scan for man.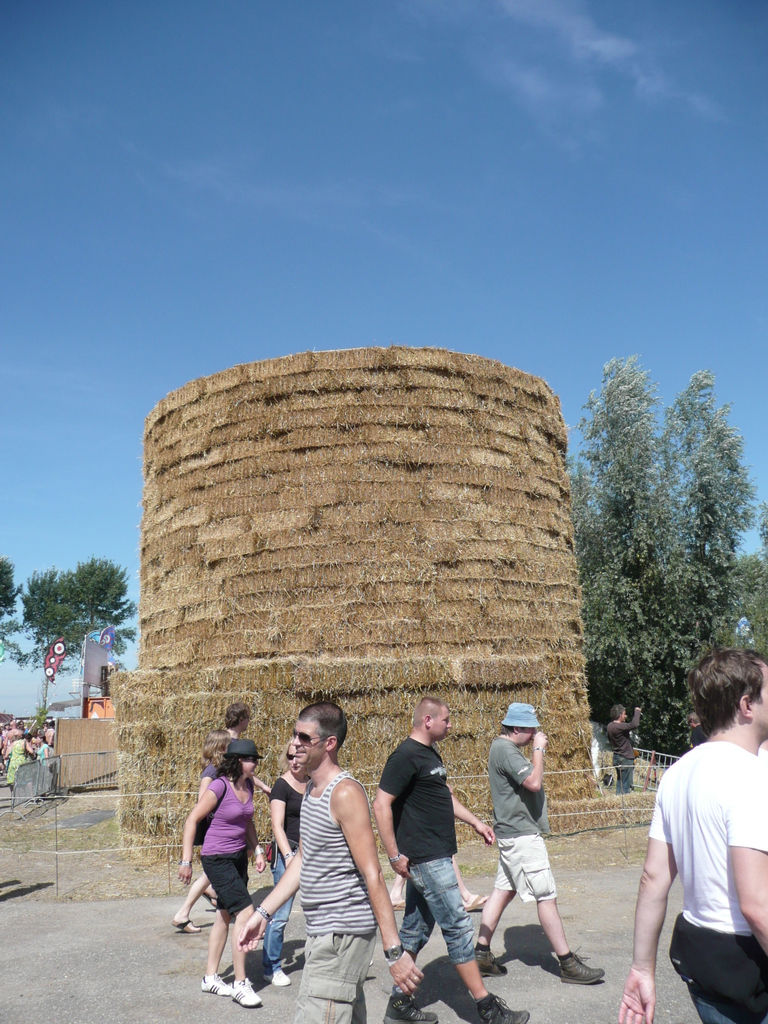
Scan result: [x1=640, y1=664, x2=762, y2=1007].
